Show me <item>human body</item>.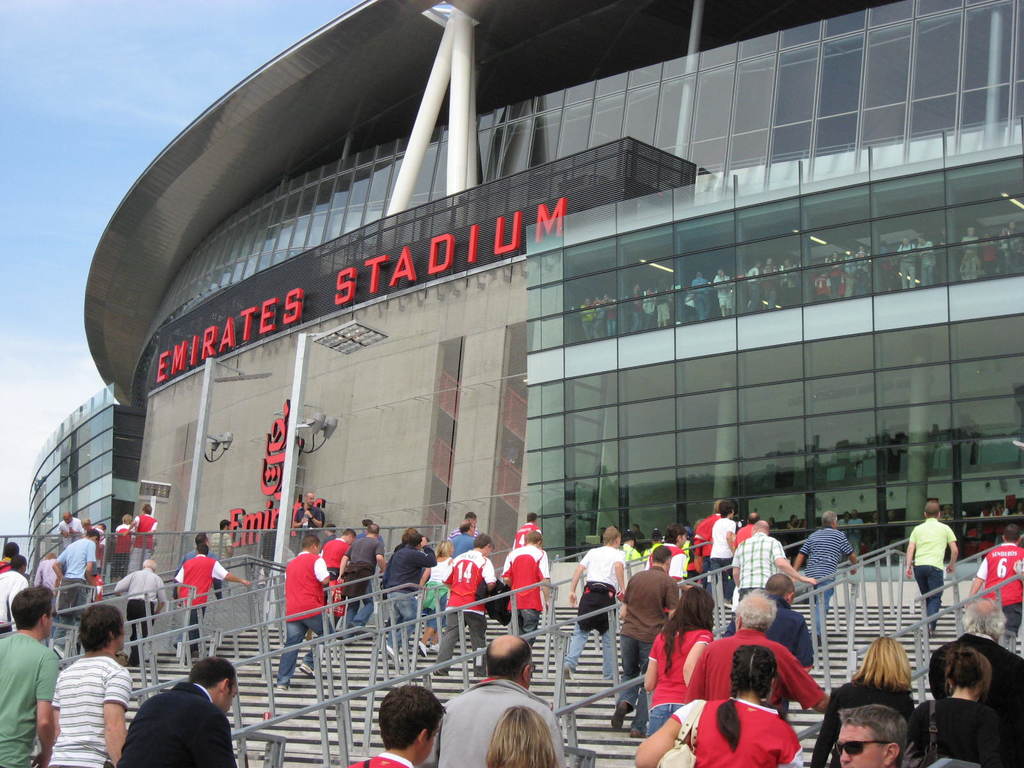
<item>human body</item> is here: locate(356, 515, 382, 548).
